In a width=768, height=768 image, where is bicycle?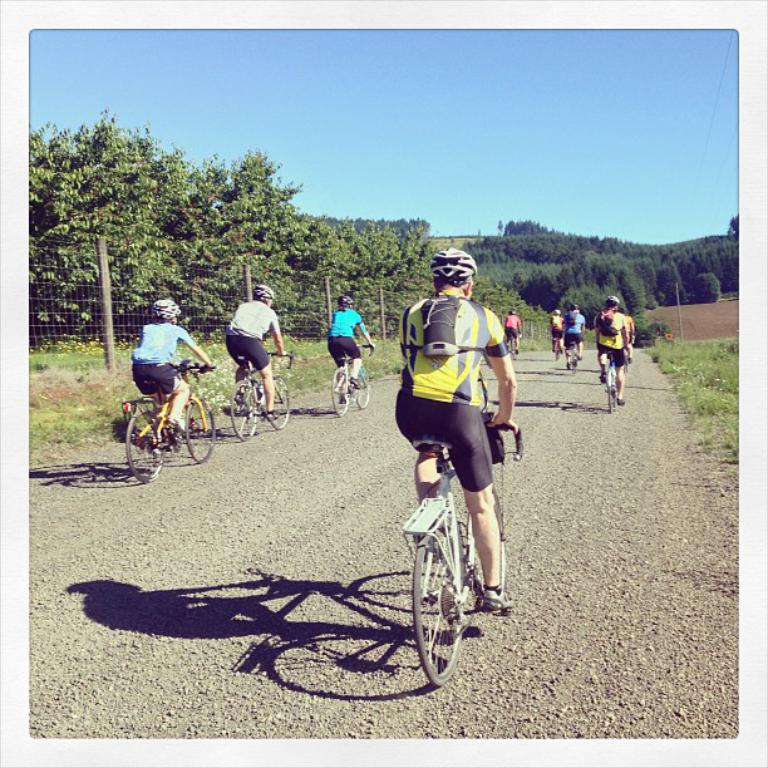
[left=621, top=334, right=634, bottom=373].
